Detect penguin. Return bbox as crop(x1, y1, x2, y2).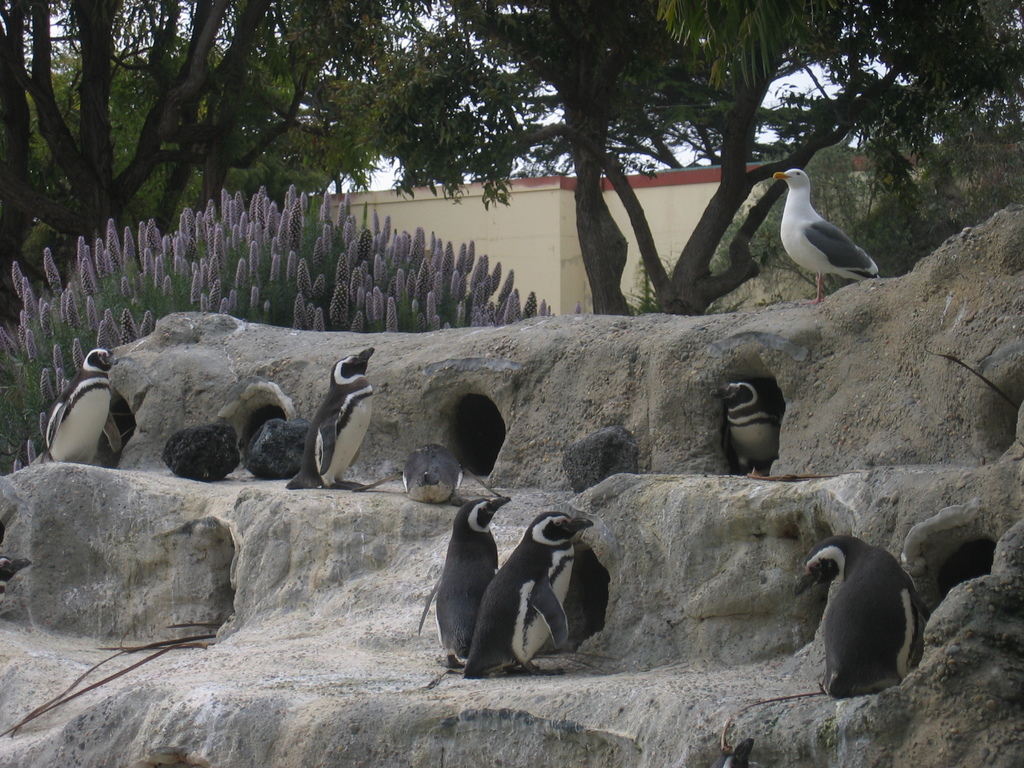
crop(461, 508, 596, 679).
